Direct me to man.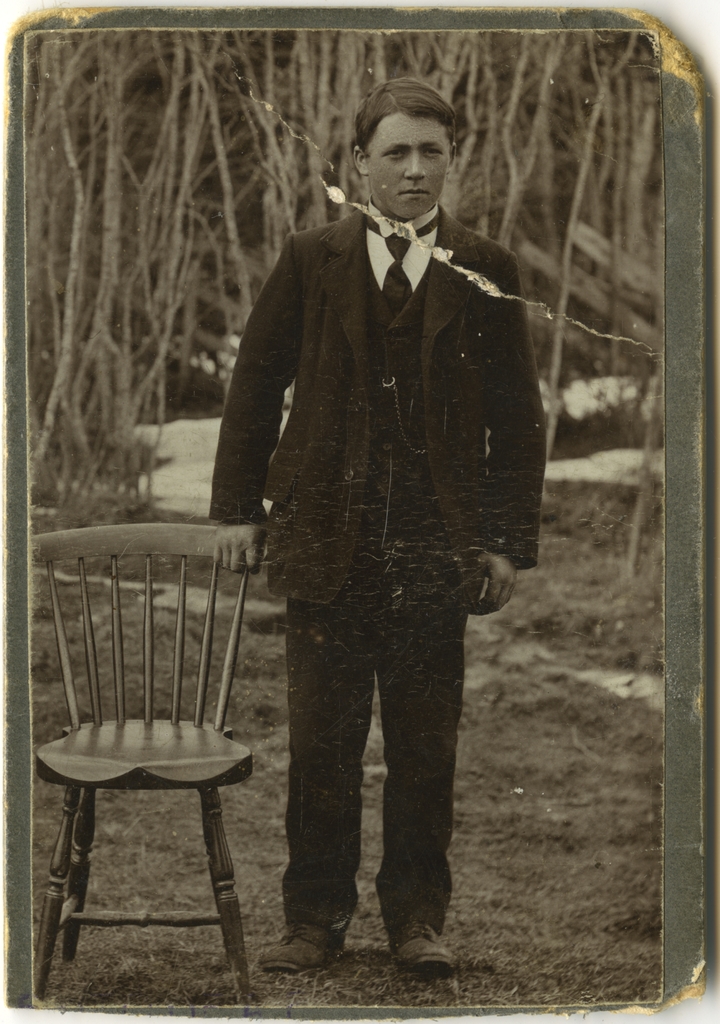
Direction: (x1=205, y1=83, x2=561, y2=979).
